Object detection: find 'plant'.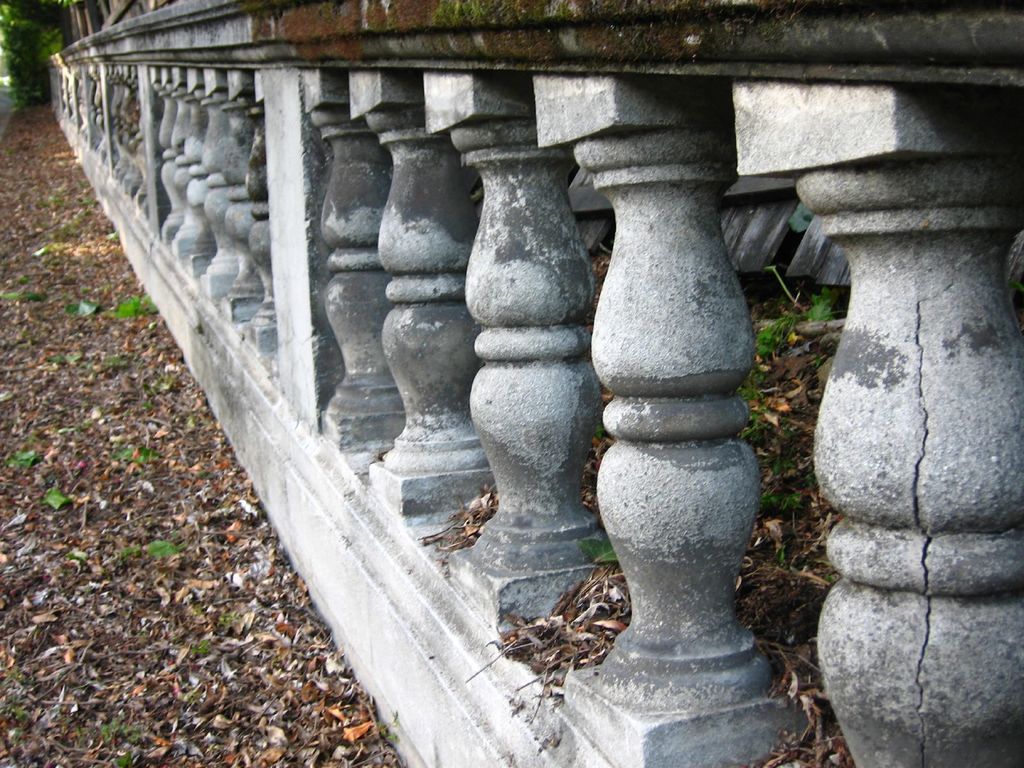
left=44, top=352, right=70, bottom=367.
